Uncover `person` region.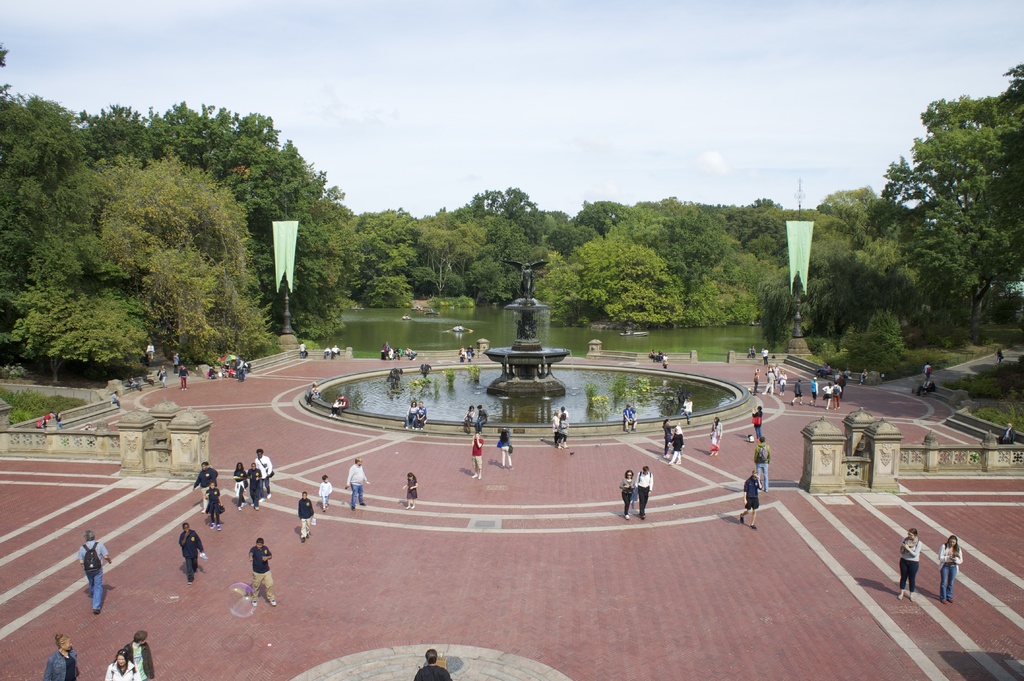
Uncovered: (463,405,474,431).
